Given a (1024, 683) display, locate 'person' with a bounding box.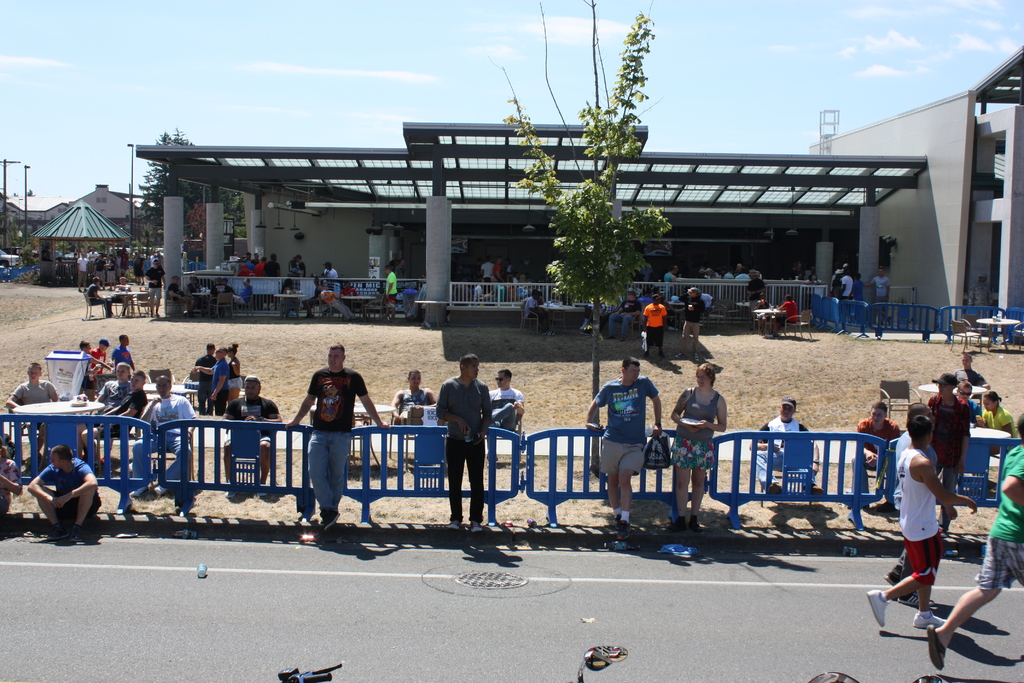
Located: x1=606 y1=289 x2=639 y2=342.
